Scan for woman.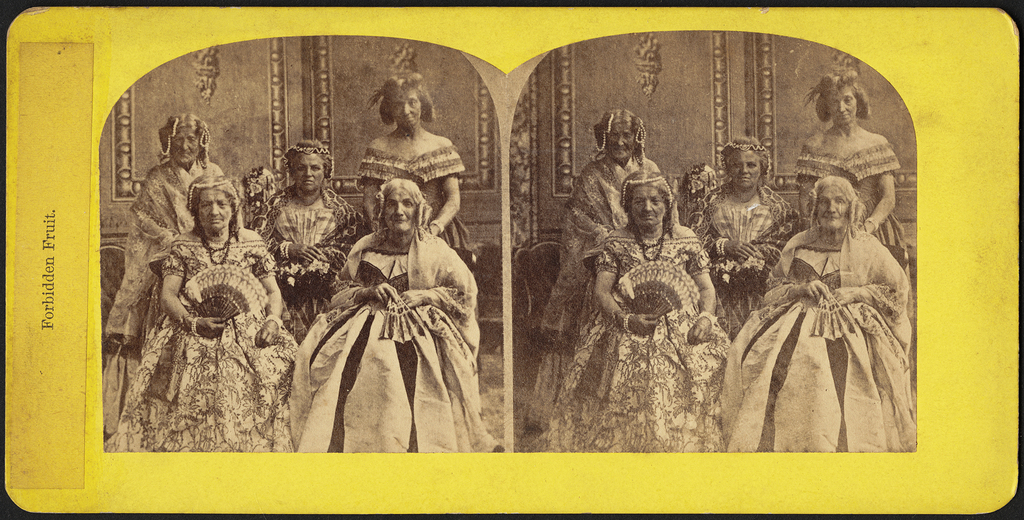
Scan result: detection(286, 175, 501, 451).
